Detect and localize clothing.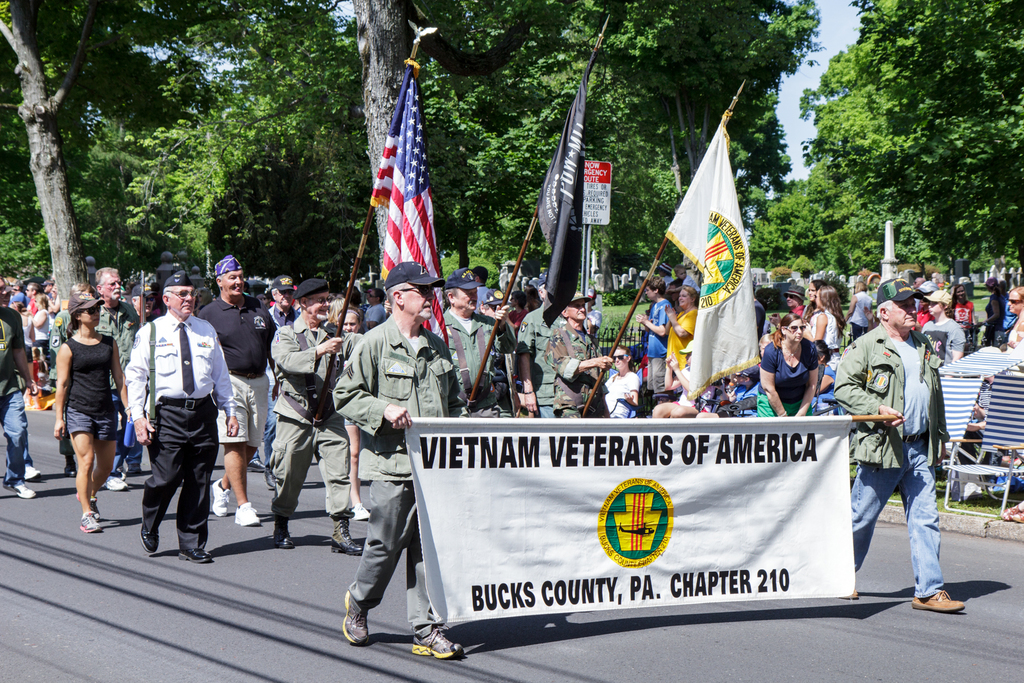
Localized at [810,353,849,417].
